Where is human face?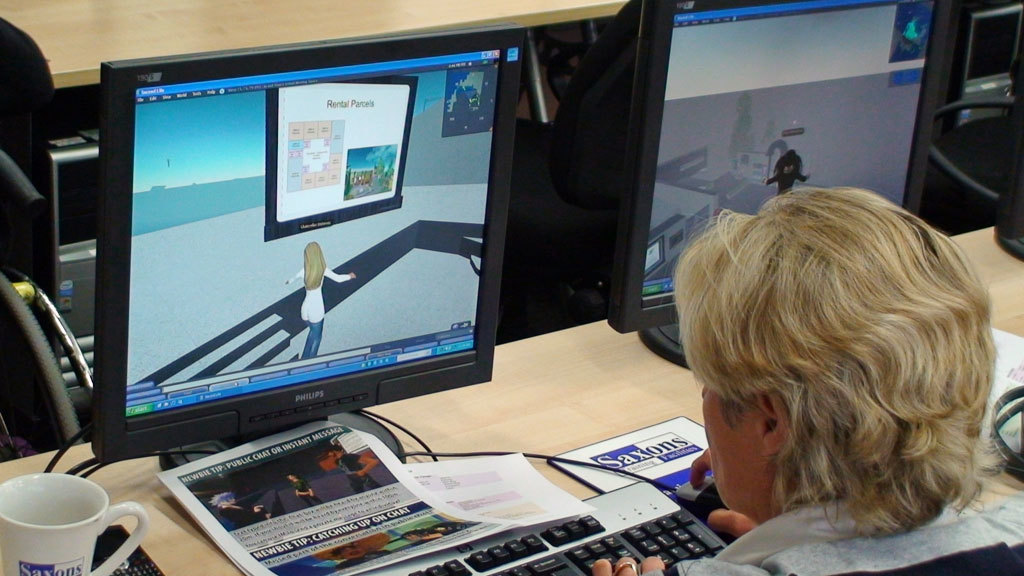
[x1=700, y1=376, x2=767, y2=513].
